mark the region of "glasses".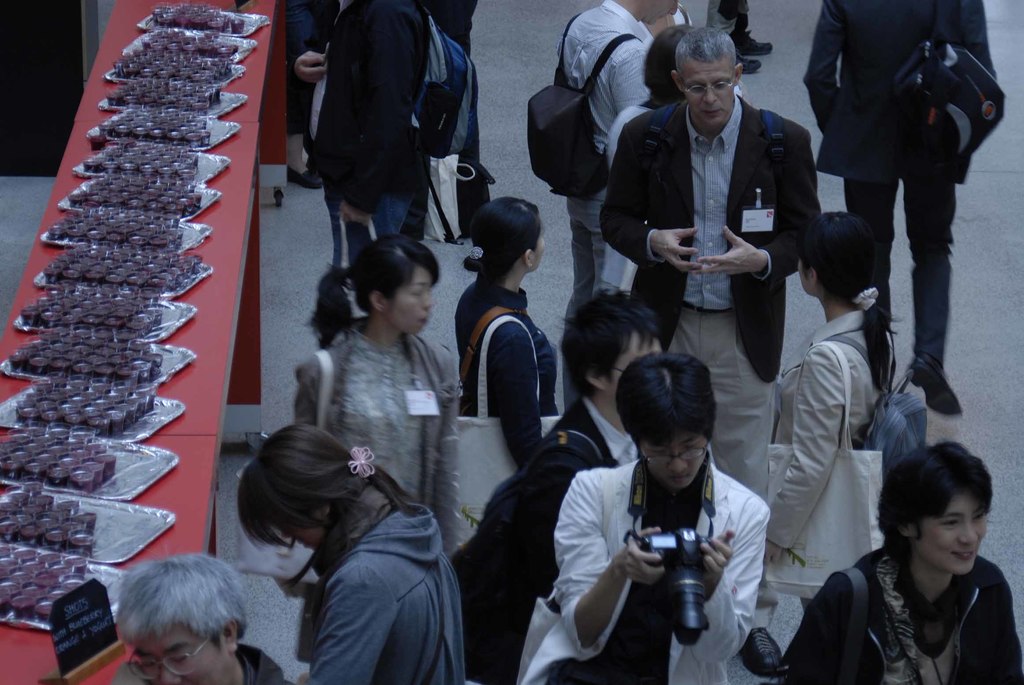
Region: [left=124, top=636, right=211, bottom=672].
